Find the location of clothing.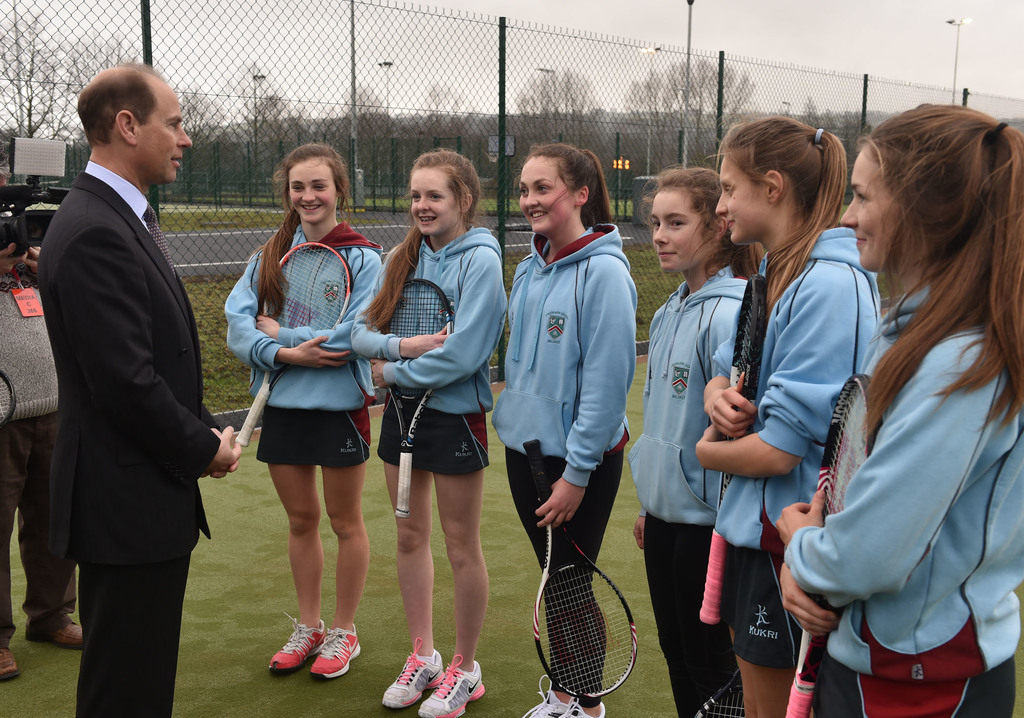
Location: left=701, top=223, right=895, bottom=674.
